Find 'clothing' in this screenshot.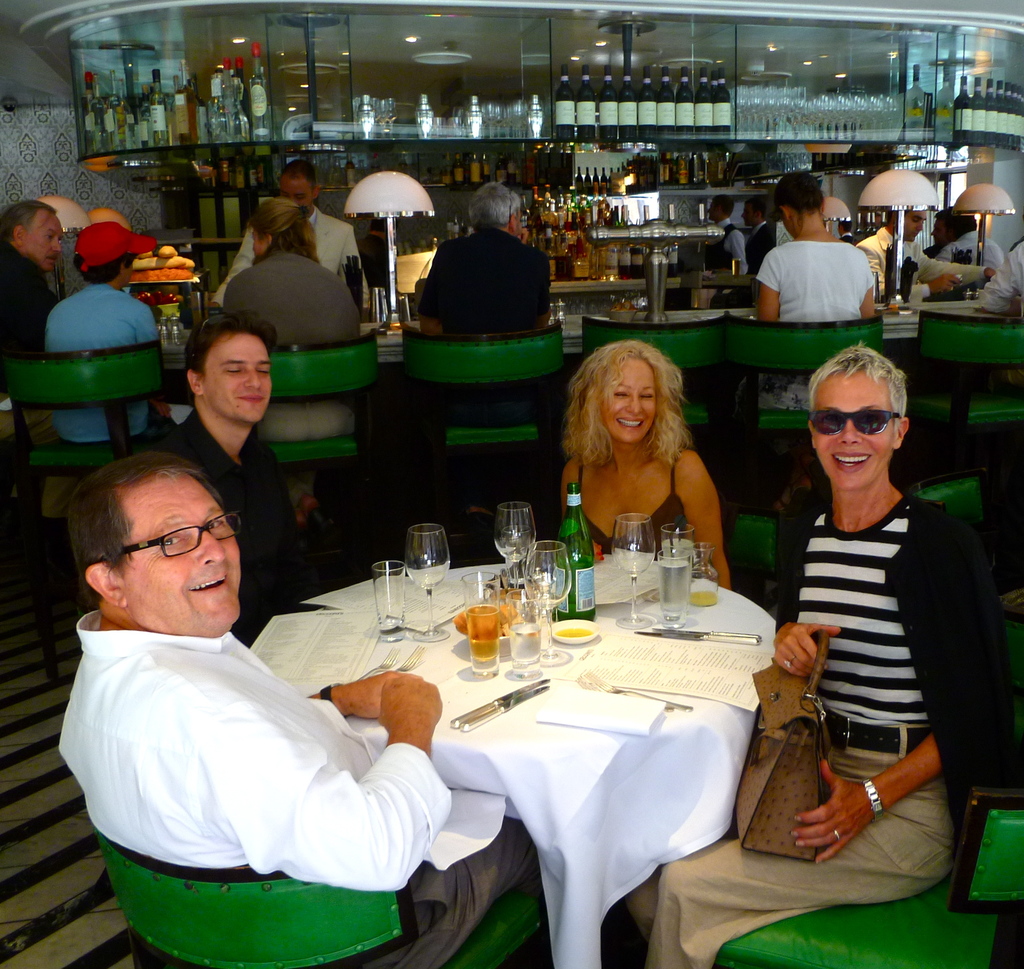
The bounding box for 'clothing' is 748, 211, 876, 322.
